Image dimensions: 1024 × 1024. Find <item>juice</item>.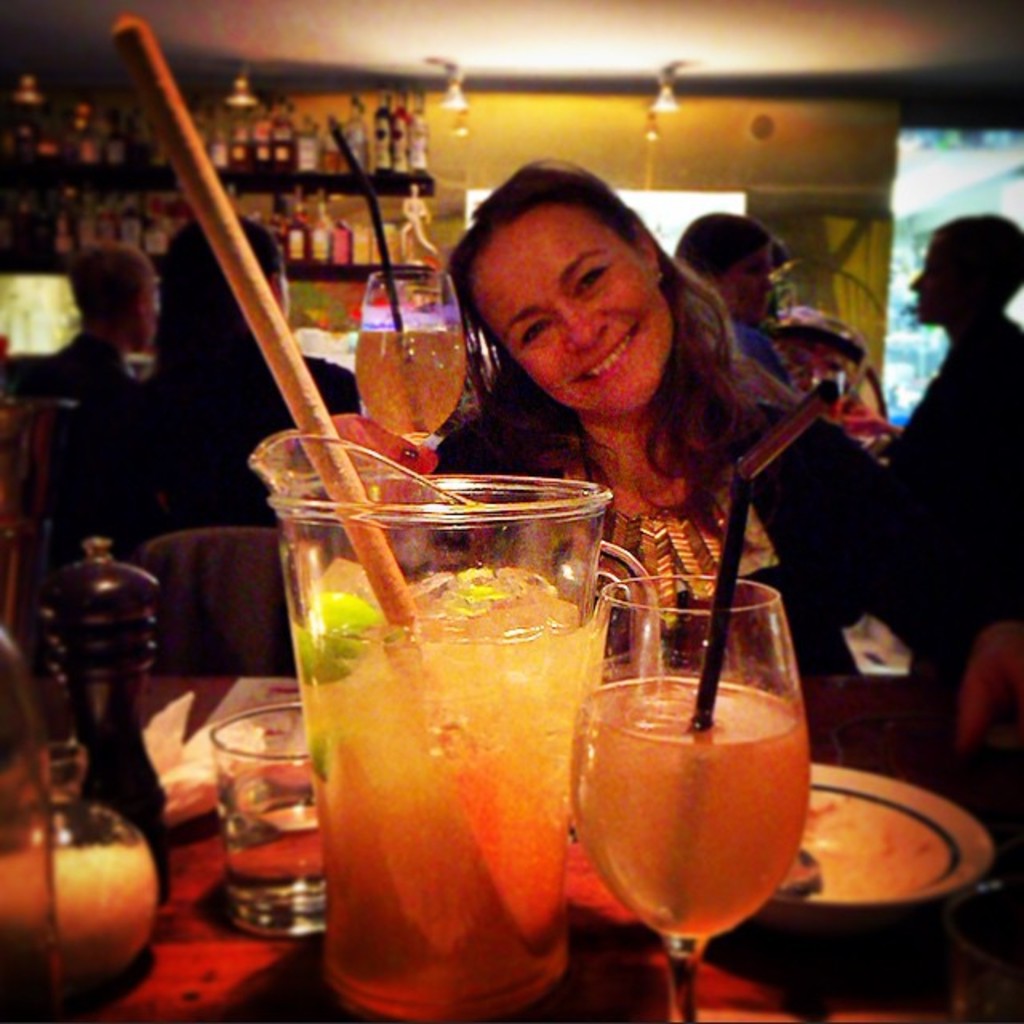
BBox(0, 830, 154, 1011).
